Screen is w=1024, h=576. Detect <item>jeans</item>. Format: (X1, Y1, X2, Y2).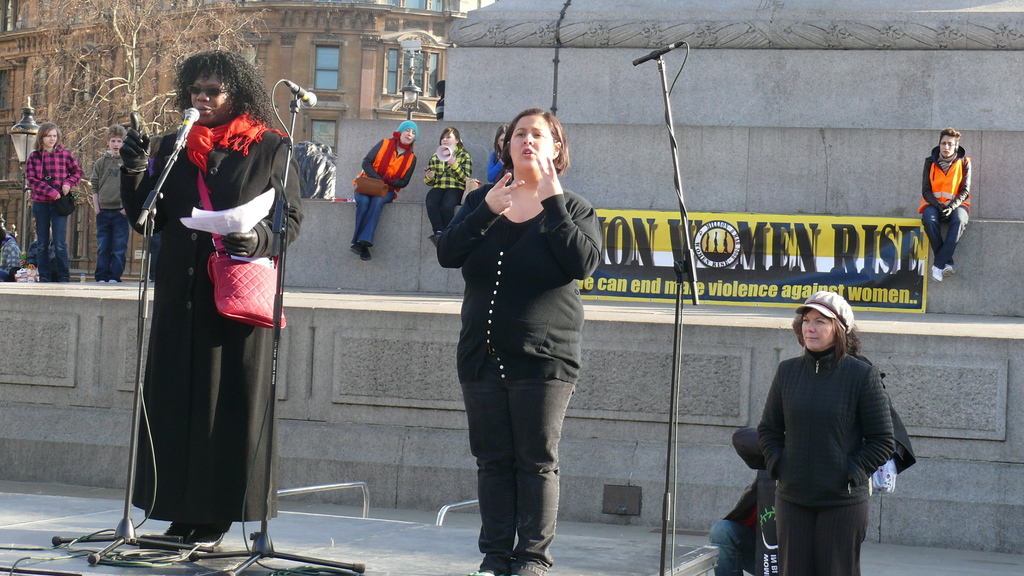
(457, 337, 582, 562).
